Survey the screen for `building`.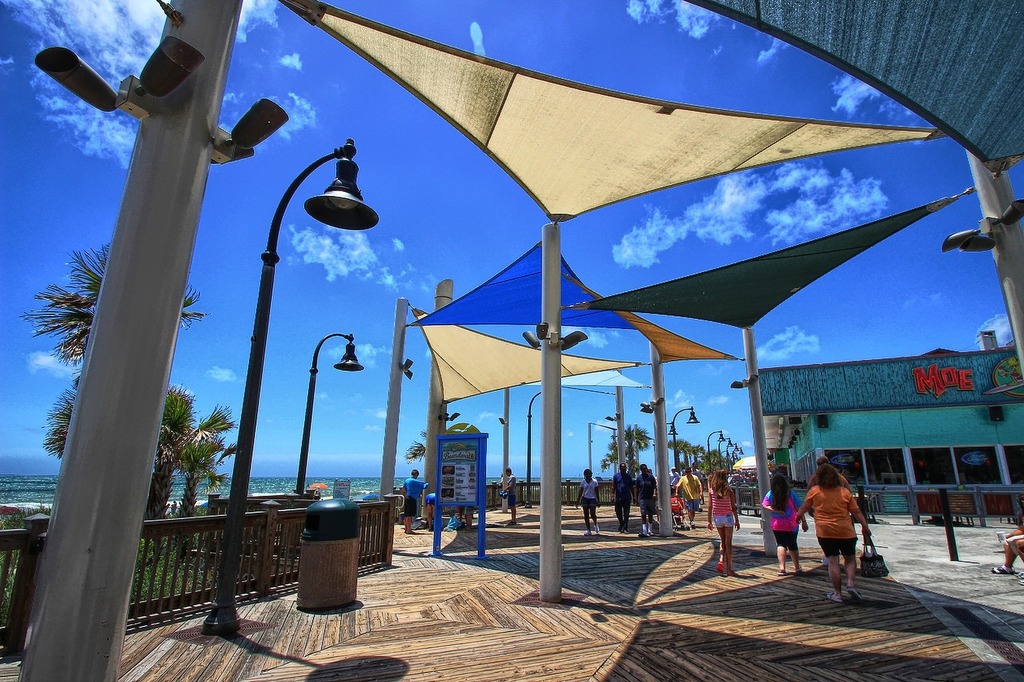
Survey found: Rect(758, 349, 1023, 515).
